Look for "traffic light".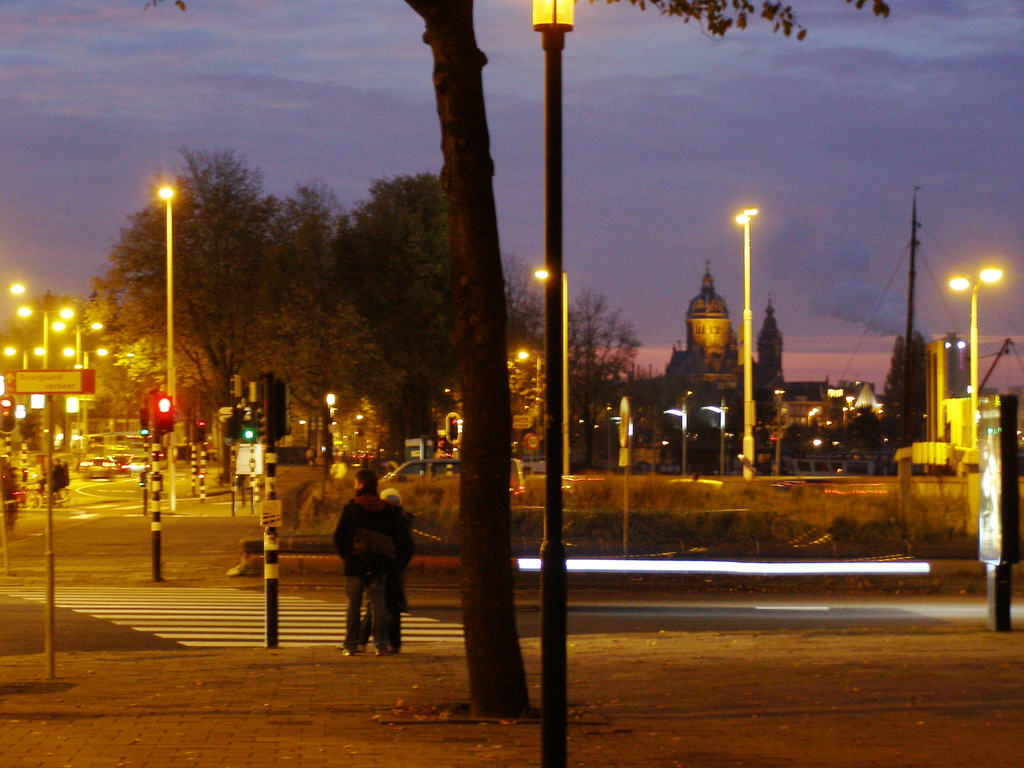
Found: x1=0, y1=395, x2=16, y2=432.
